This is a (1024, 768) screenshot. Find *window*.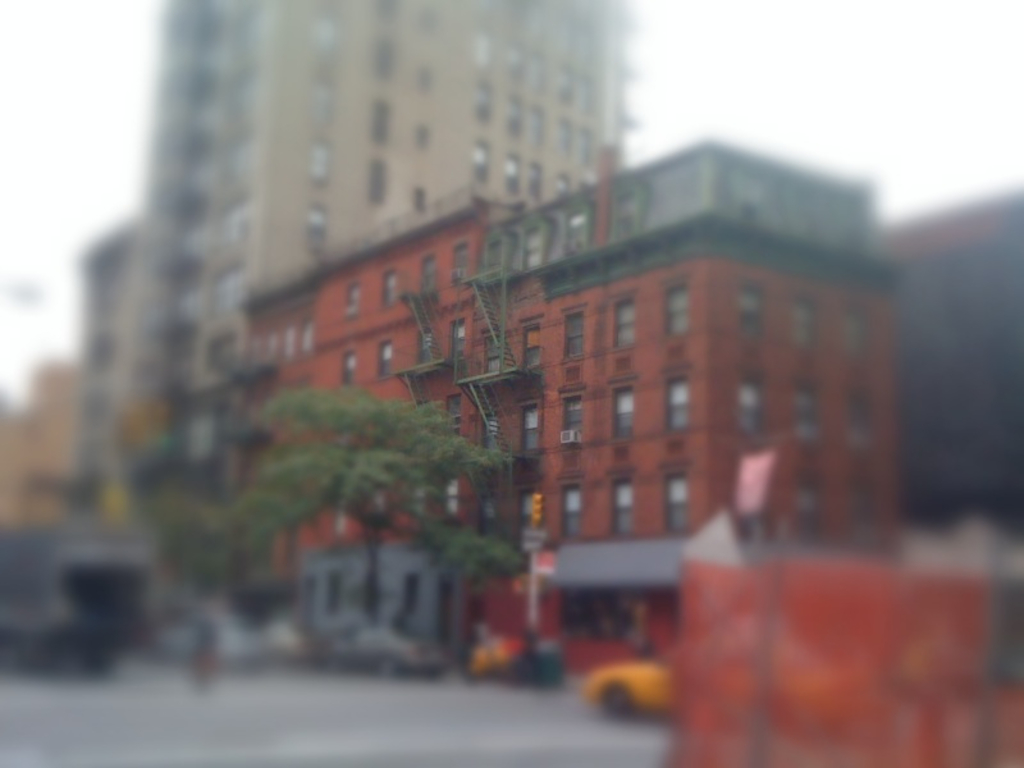
Bounding box: 449,319,461,365.
